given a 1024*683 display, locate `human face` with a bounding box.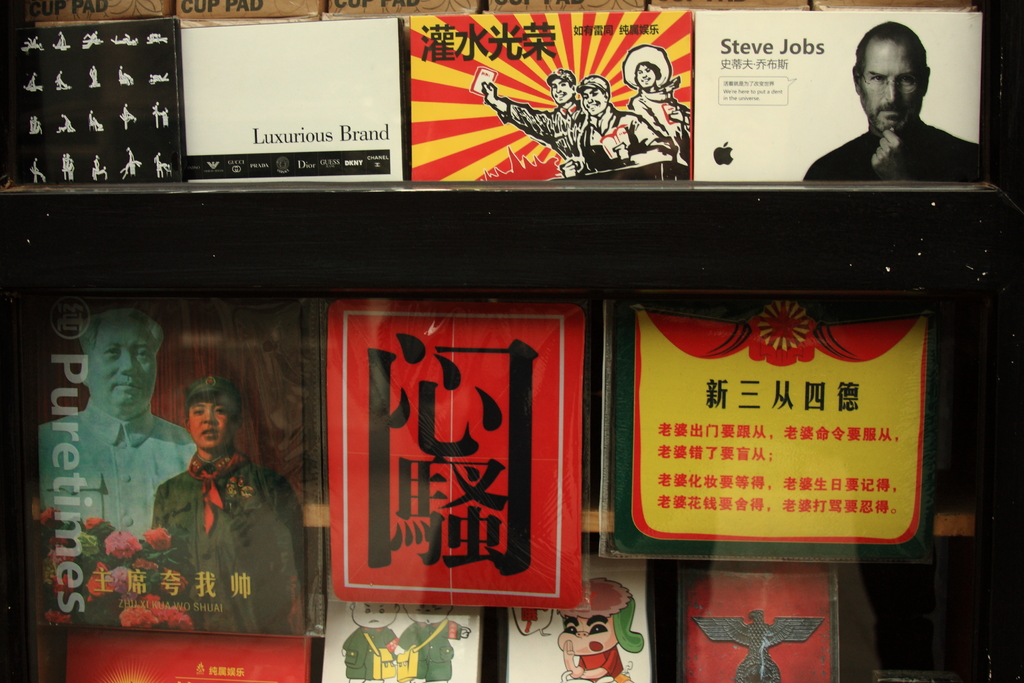
Located: pyautogui.locateOnScreen(853, 41, 923, 131).
